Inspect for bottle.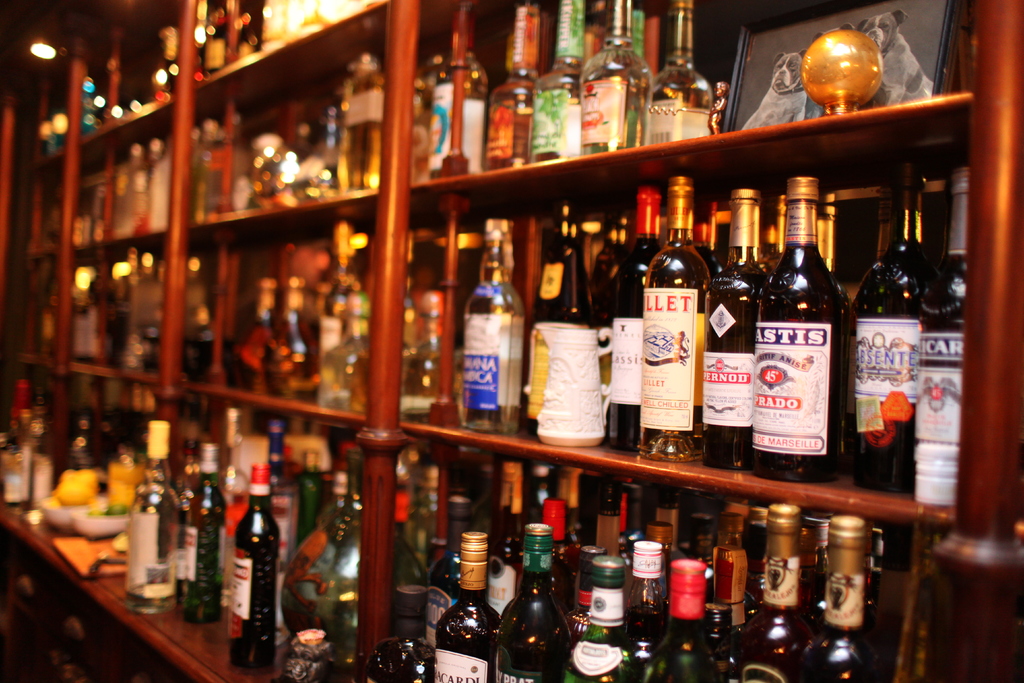
Inspection: 645/0/719/143.
